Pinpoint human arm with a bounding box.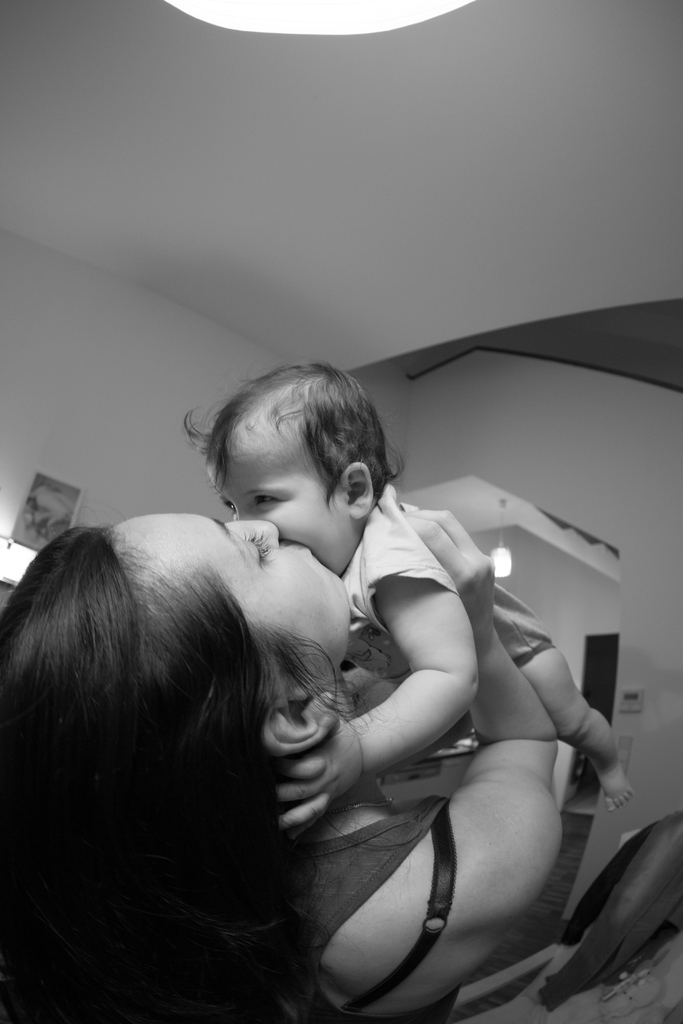
[274,527,479,835].
